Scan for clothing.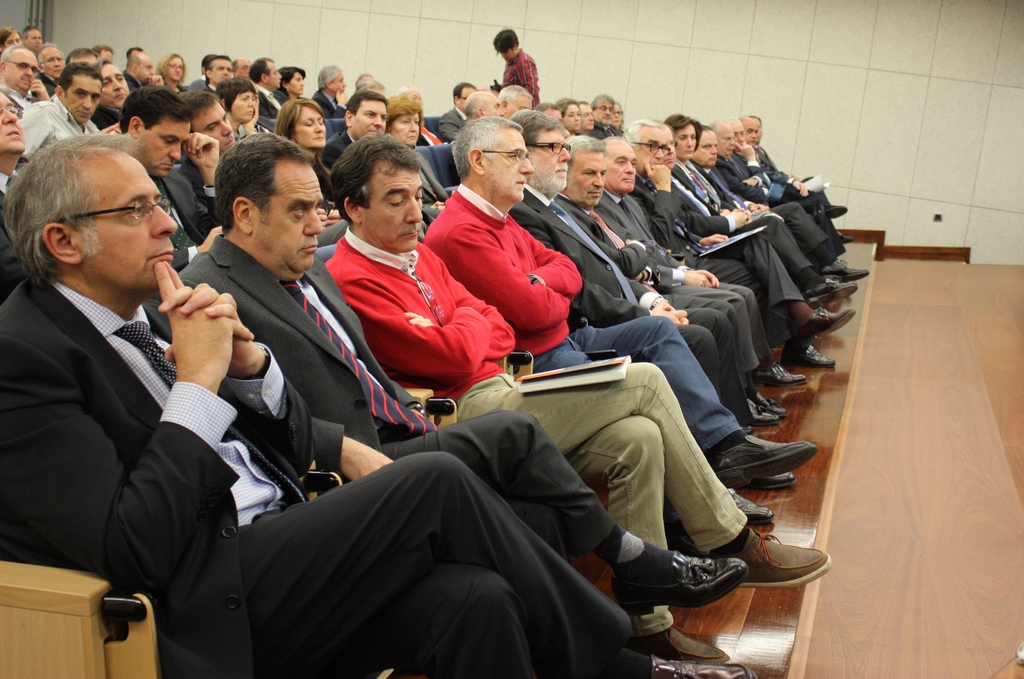
Scan result: x1=316 y1=226 x2=749 y2=645.
